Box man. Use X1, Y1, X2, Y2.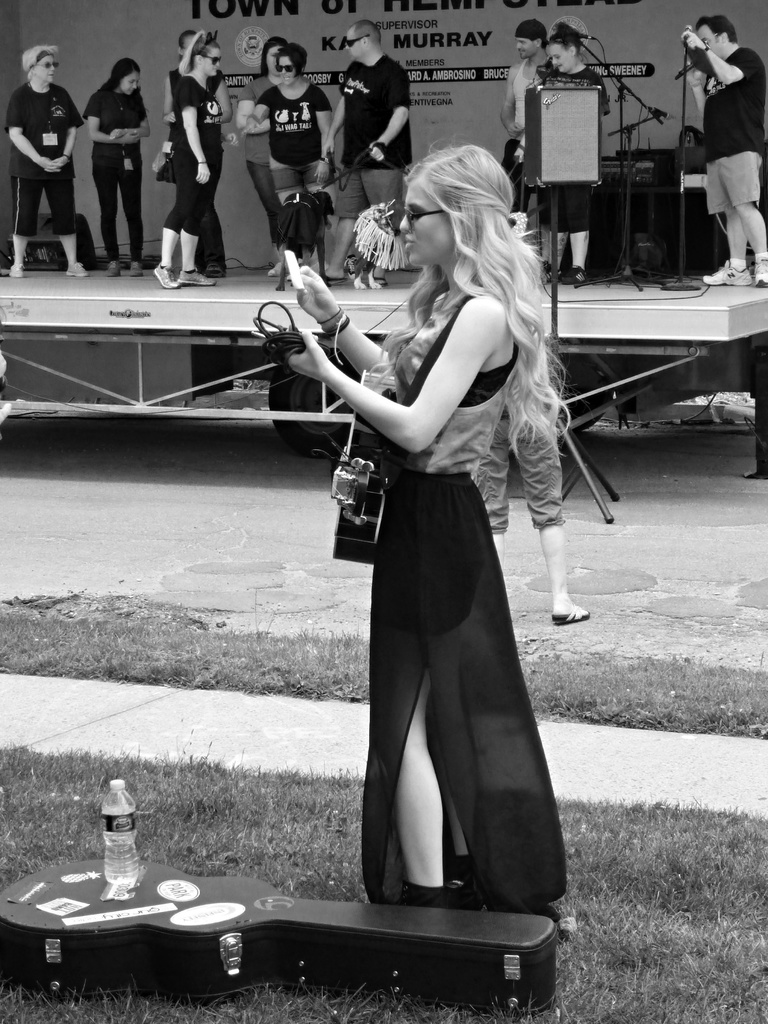
499, 19, 551, 273.
